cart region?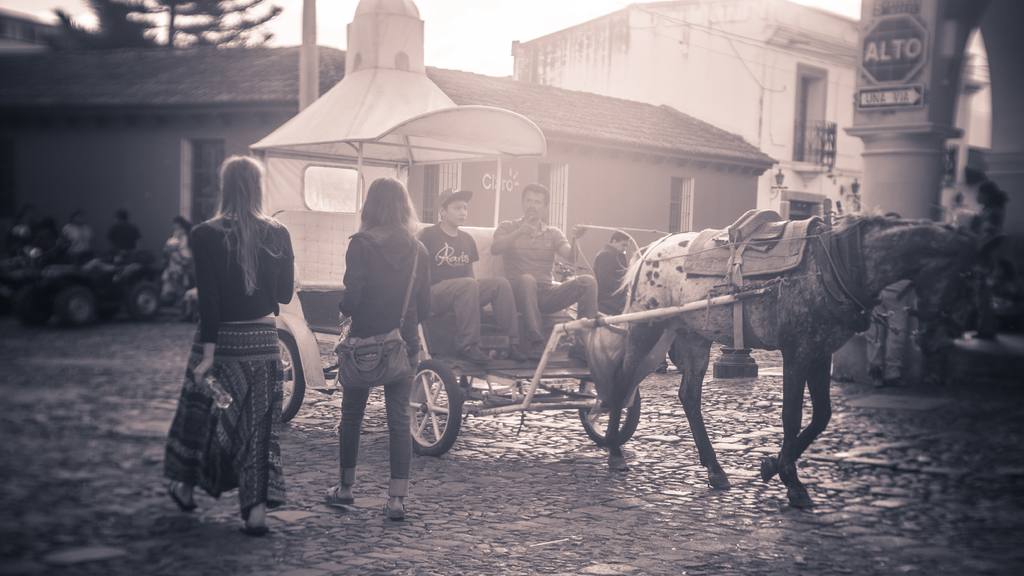
left=245, top=0, right=771, bottom=459
